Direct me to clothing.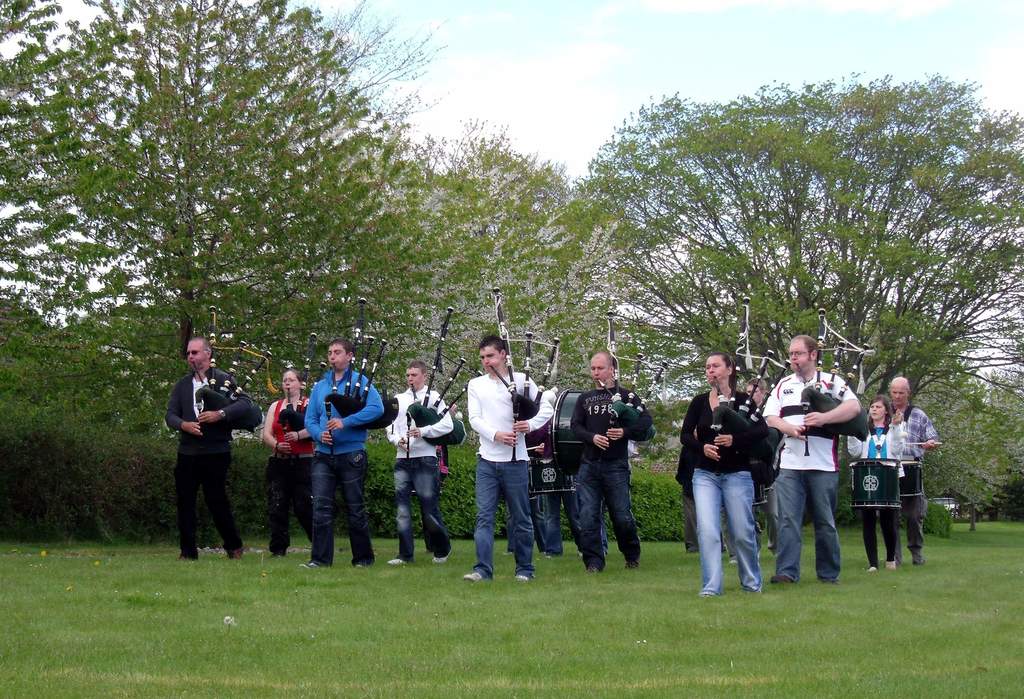
Direction: <box>157,336,248,551</box>.
